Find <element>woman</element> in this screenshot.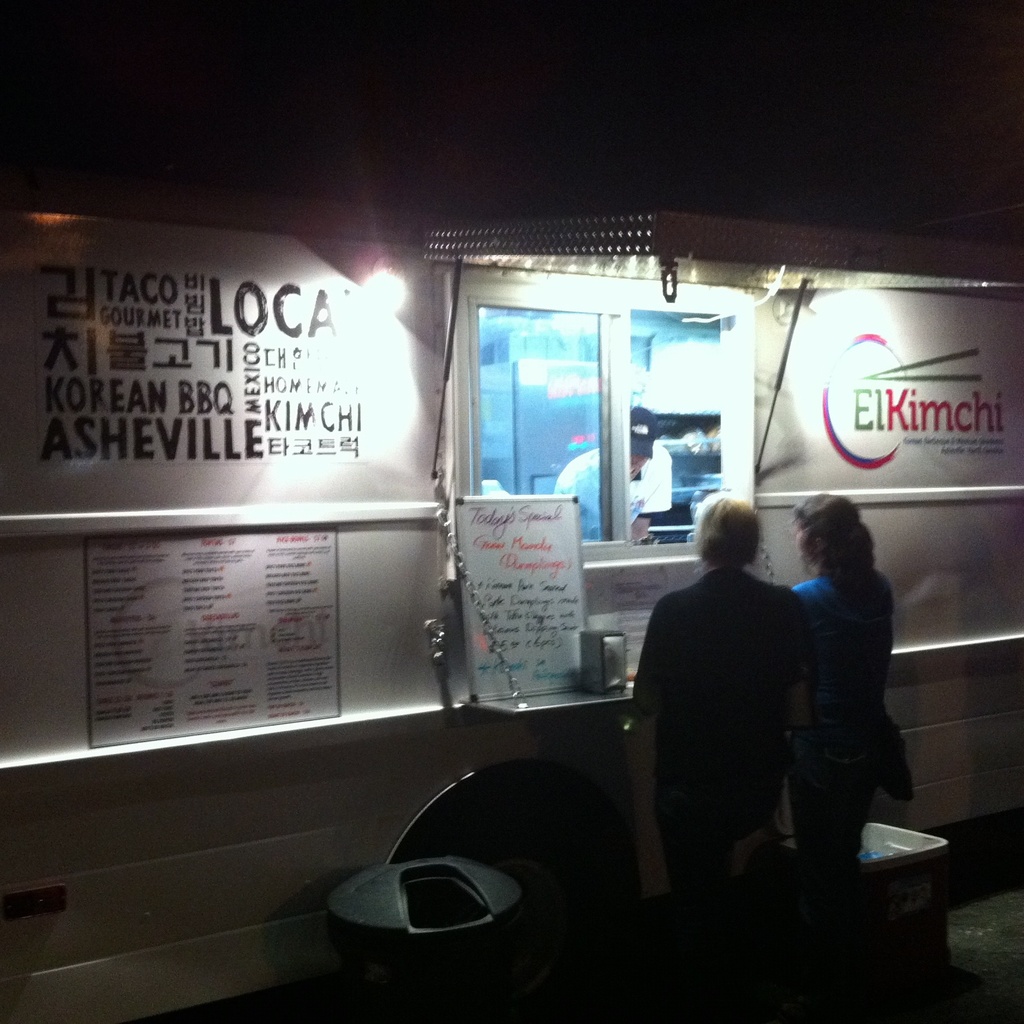
The bounding box for <element>woman</element> is box(661, 477, 886, 908).
